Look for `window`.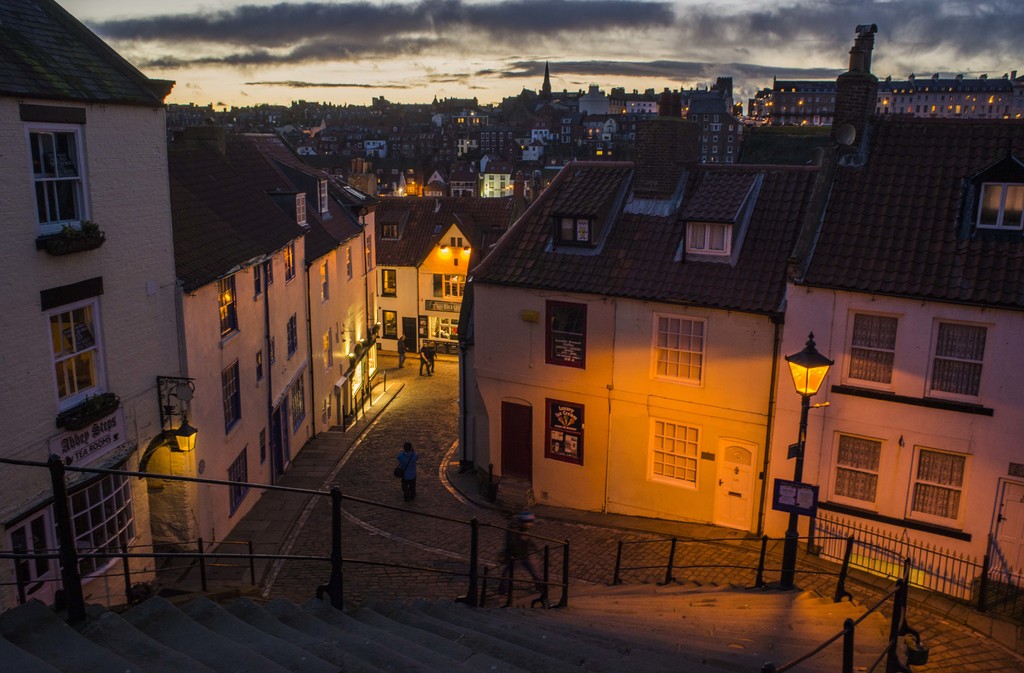
Found: bbox=[545, 302, 586, 367].
